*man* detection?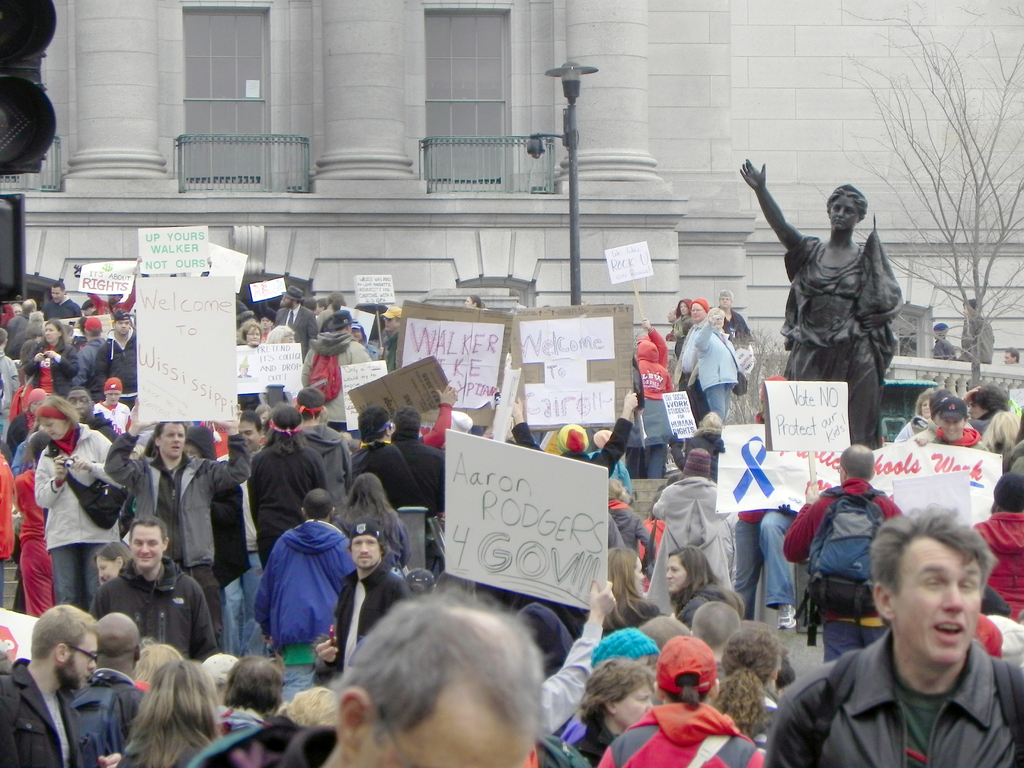
bbox(102, 399, 253, 609)
